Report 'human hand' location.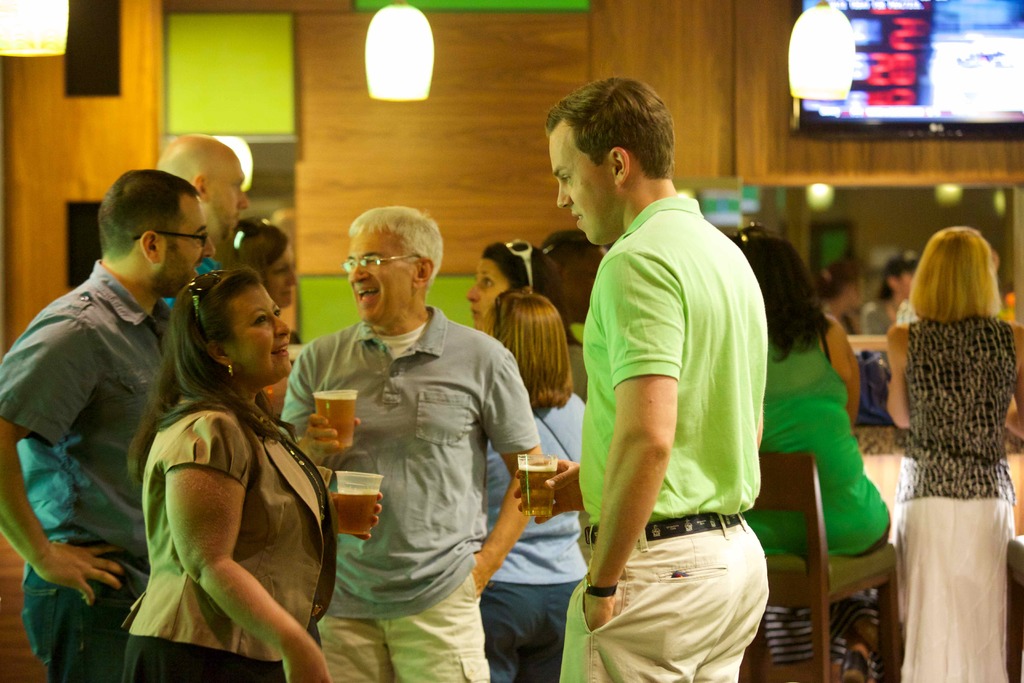
Report: [282, 645, 334, 682].
